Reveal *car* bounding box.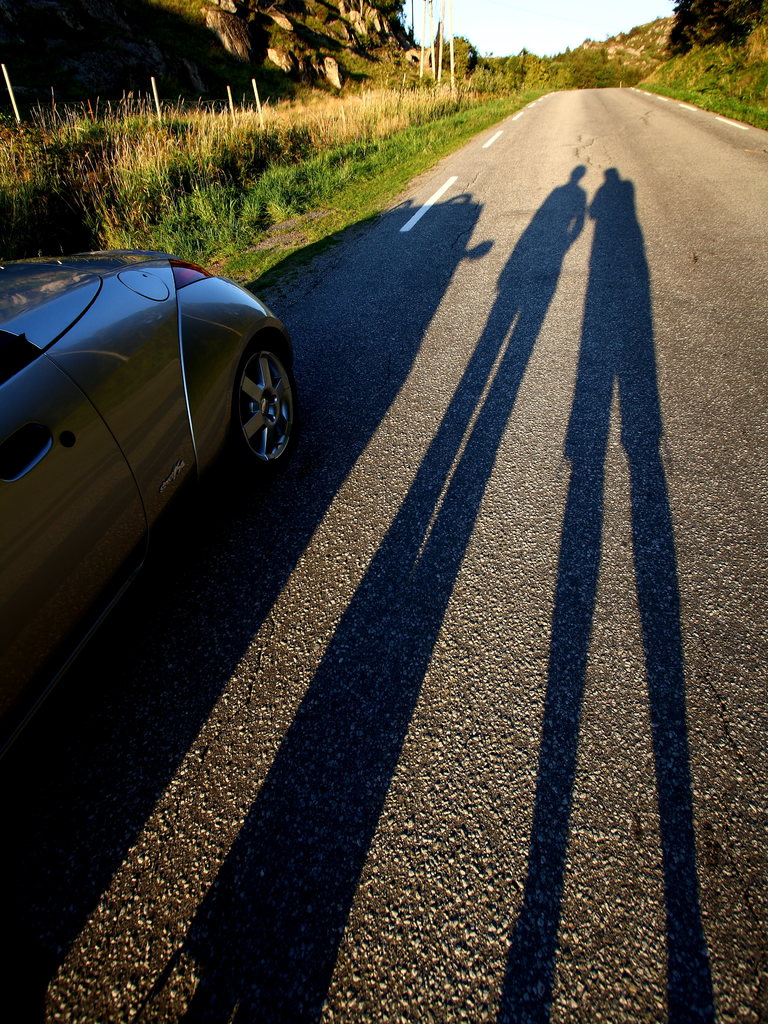
Revealed: {"left": 0, "top": 223, "right": 301, "bottom": 664}.
